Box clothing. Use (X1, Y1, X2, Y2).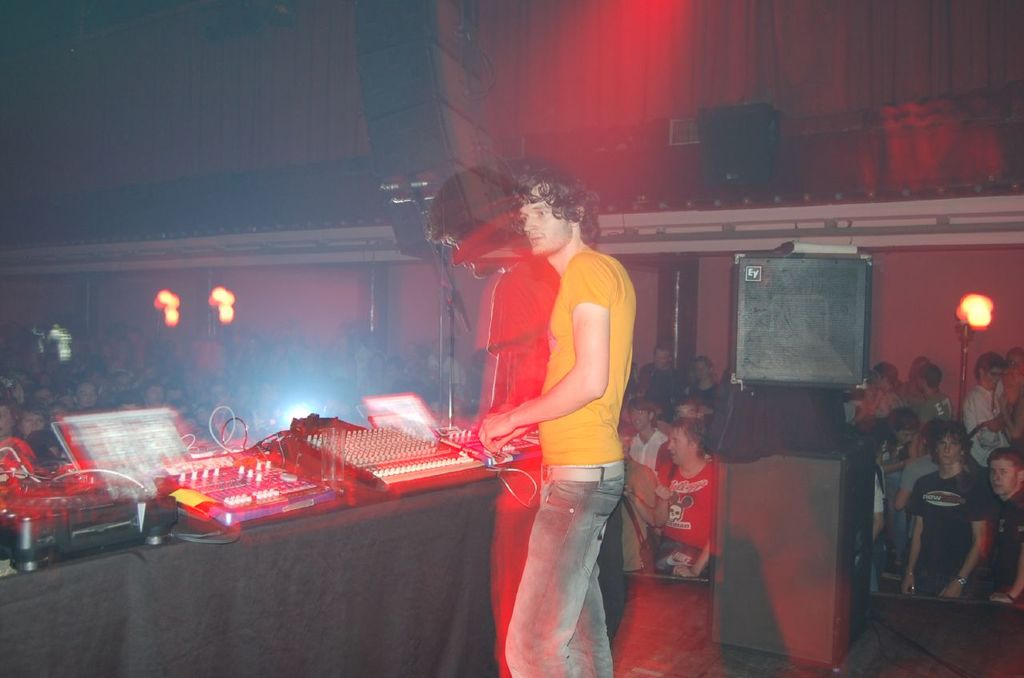
(650, 460, 725, 580).
